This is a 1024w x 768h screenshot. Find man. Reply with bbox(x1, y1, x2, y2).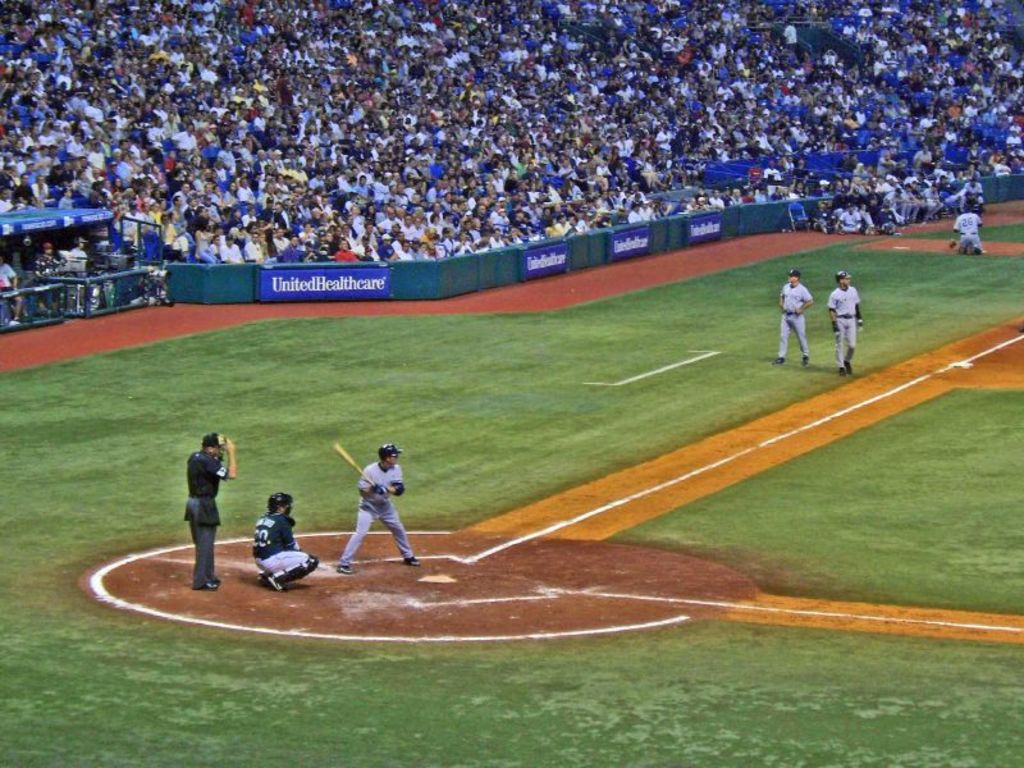
bbox(954, 205, 980, 251).
